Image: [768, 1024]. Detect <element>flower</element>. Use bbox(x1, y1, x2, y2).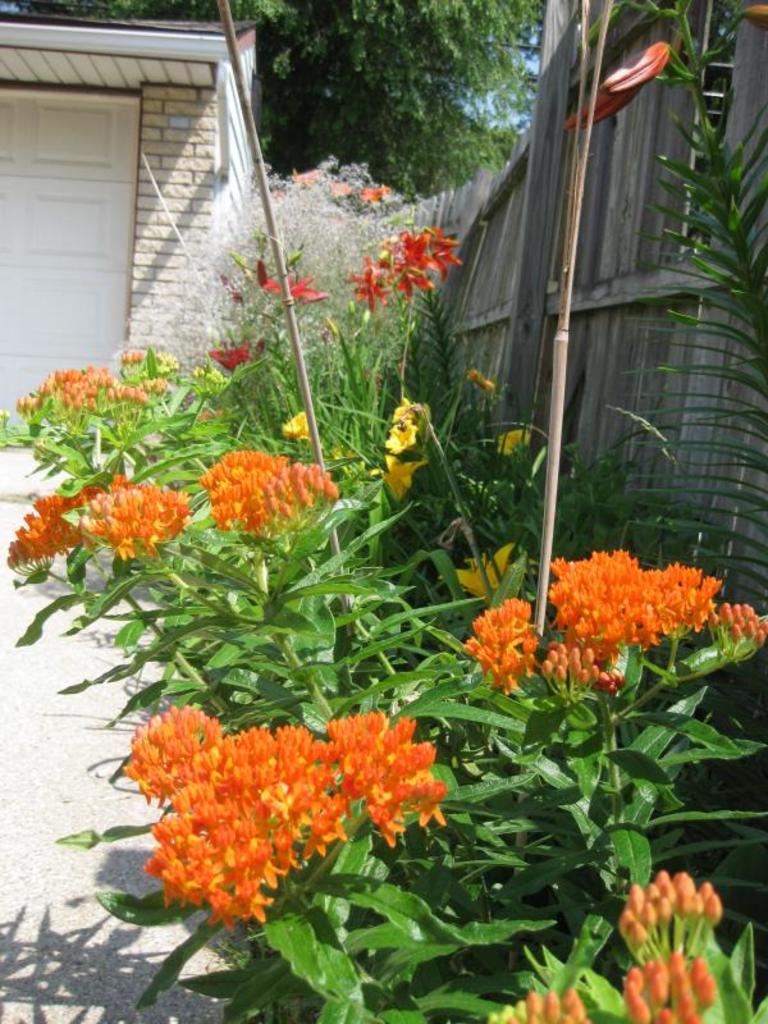
bbox(279, 408, 320, 433).
